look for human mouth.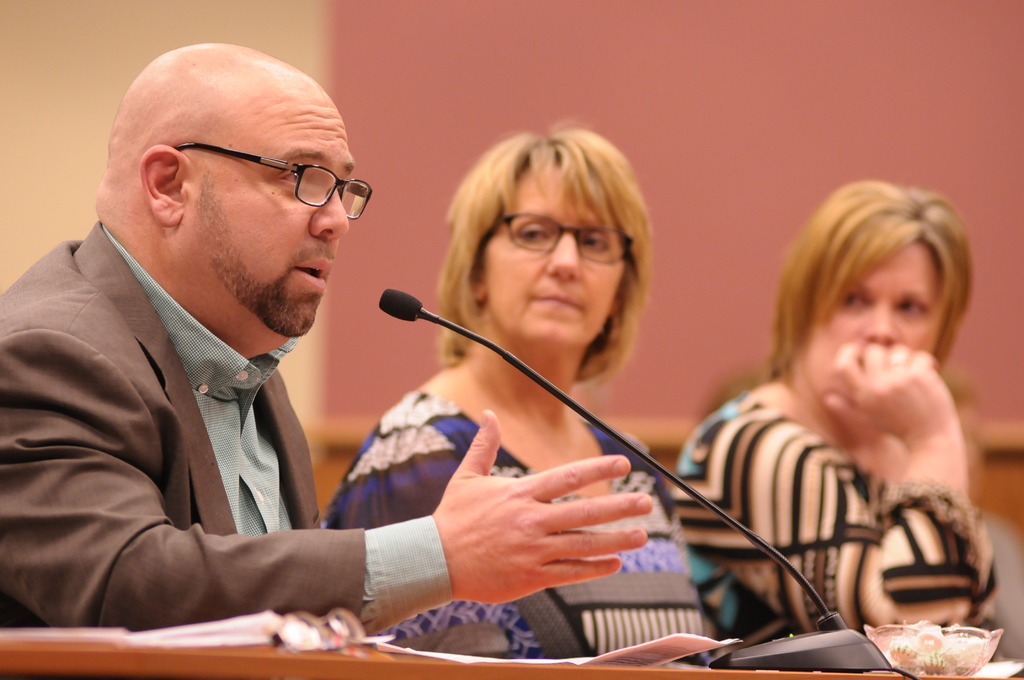
Found: <box>526,289,594,313</box>.
